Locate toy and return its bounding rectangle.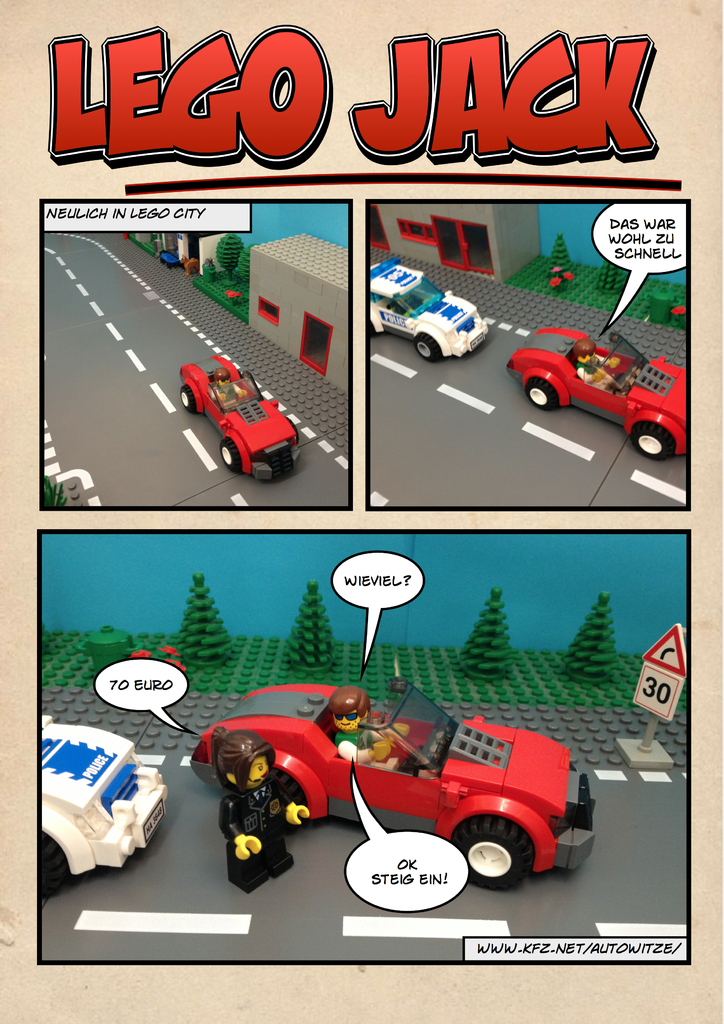
{"x1": 357, "y1": 250, "x2": 483, "y2": 371}.
